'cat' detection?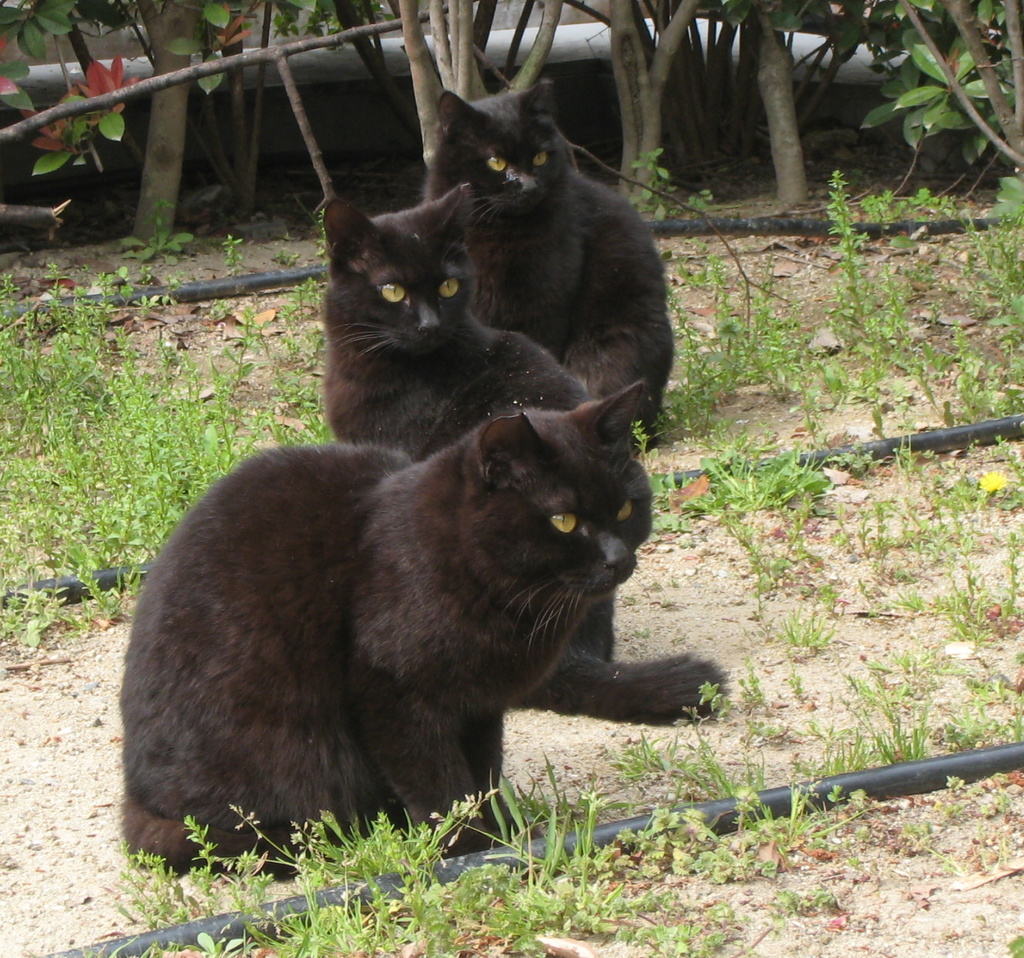
rect(416, 73, 677, 457)
